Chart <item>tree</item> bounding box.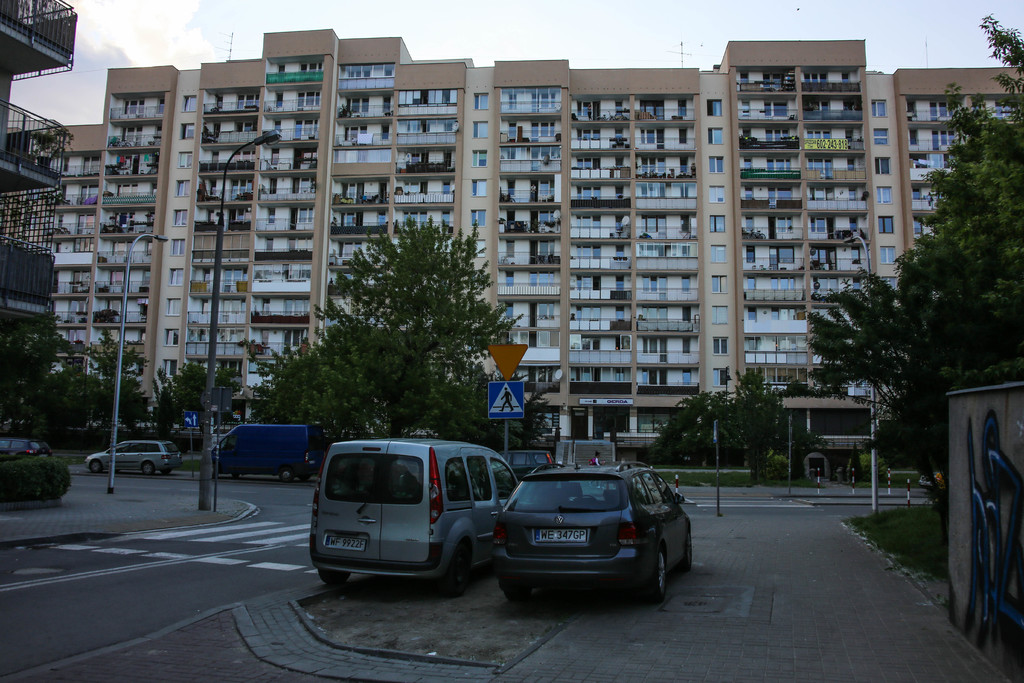
Charted: bbox=[645, 363, 828, 479].
